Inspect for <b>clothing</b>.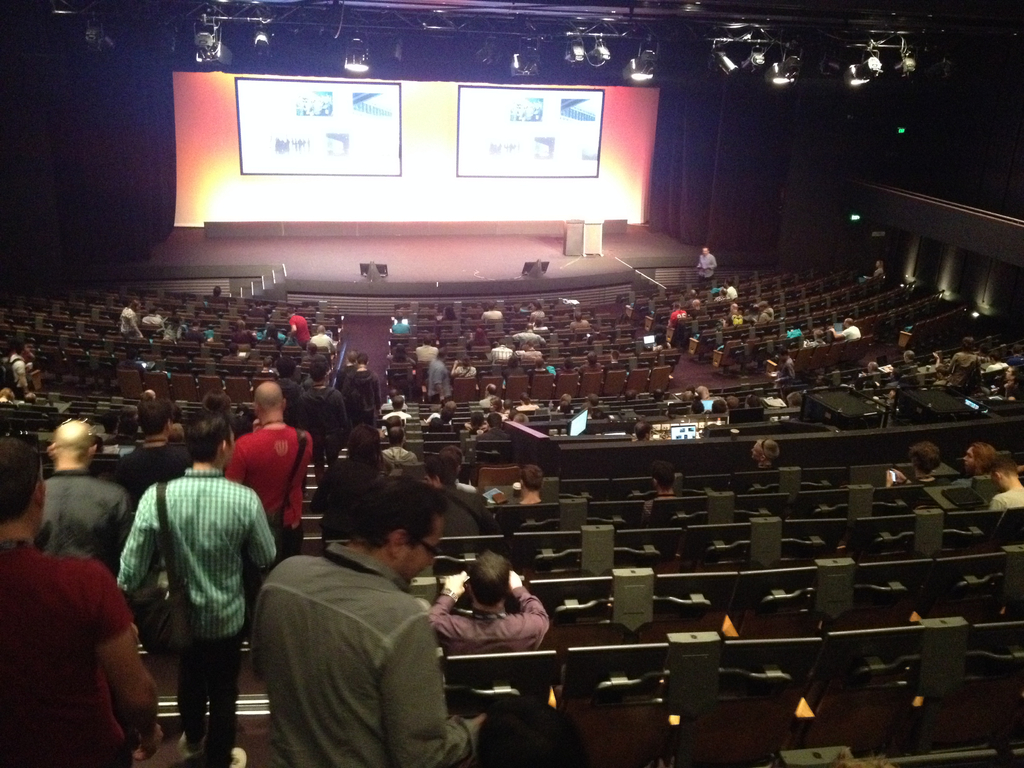
Inspection: {"left": 997, "top": 479, "right": 1023, "bottom": 511}.
